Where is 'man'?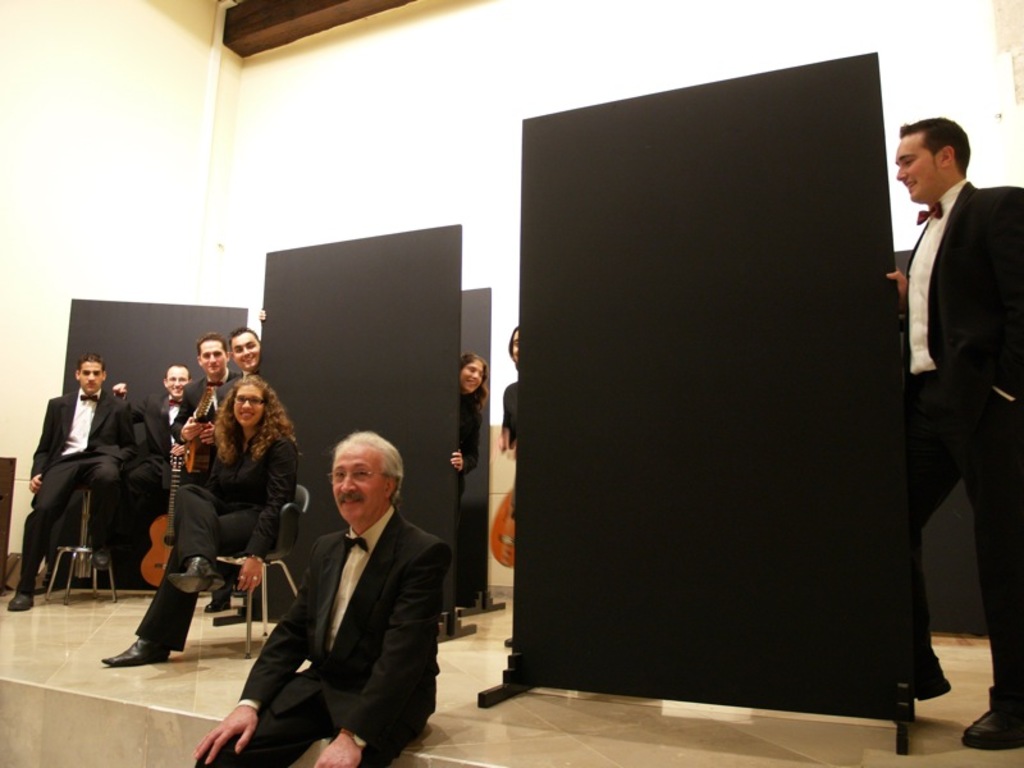
174/339/237/614.
